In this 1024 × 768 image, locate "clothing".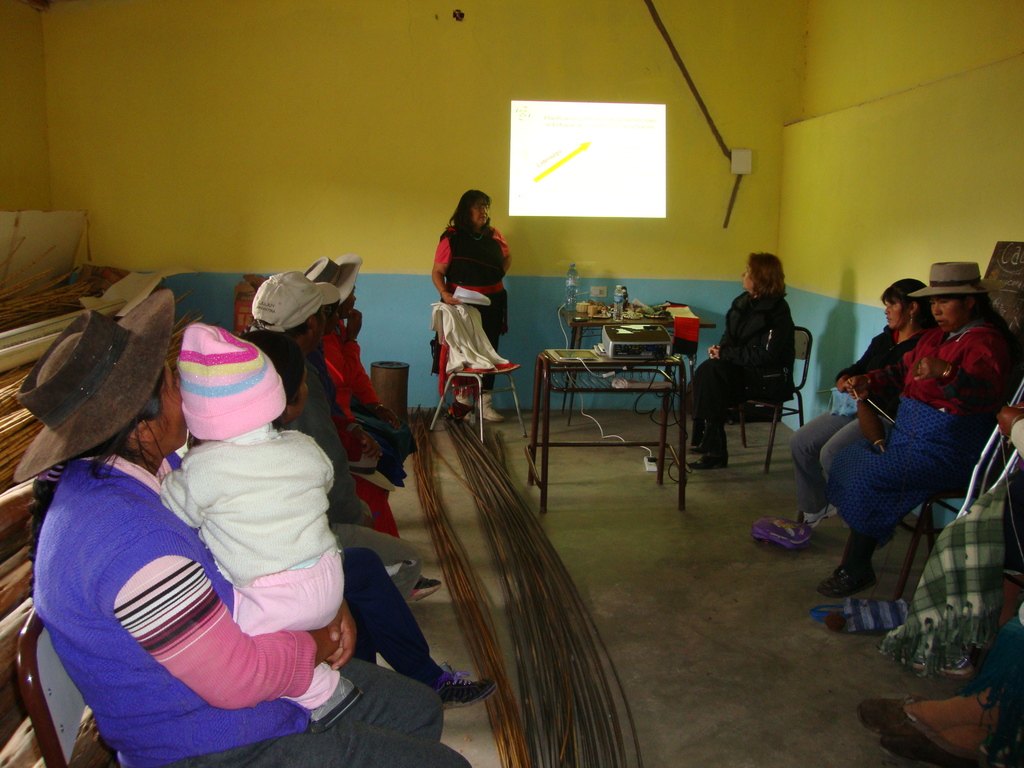
Bounding box: select_region(319, 321, 417, 483).
